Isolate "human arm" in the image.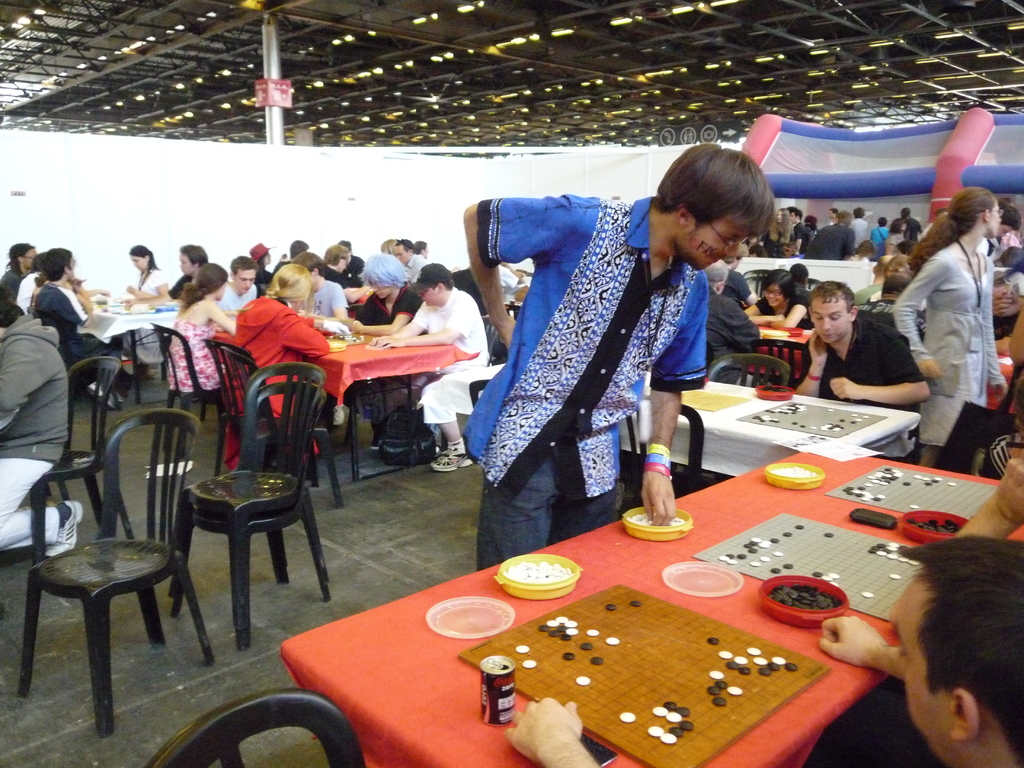
Isolated region: {"x1": 348, "y1": 287, "x2": 419, "y2": 331}.
